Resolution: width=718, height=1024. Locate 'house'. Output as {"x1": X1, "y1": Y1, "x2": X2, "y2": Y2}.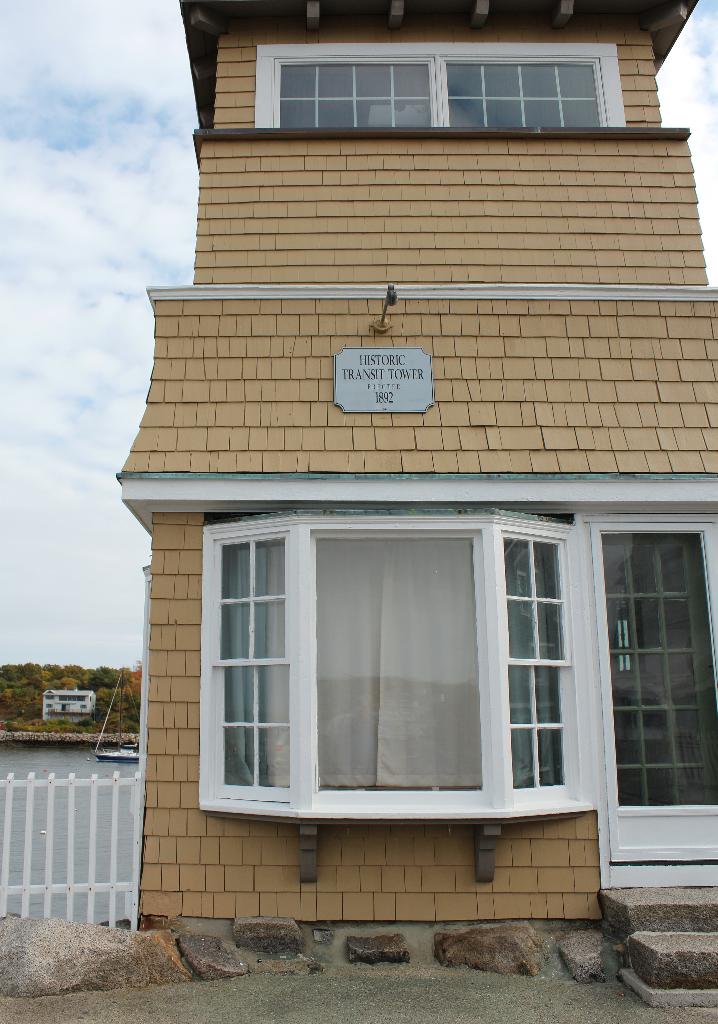
{"x1": 68, "y1": 14, "x2": 717, "y2": 961}.
